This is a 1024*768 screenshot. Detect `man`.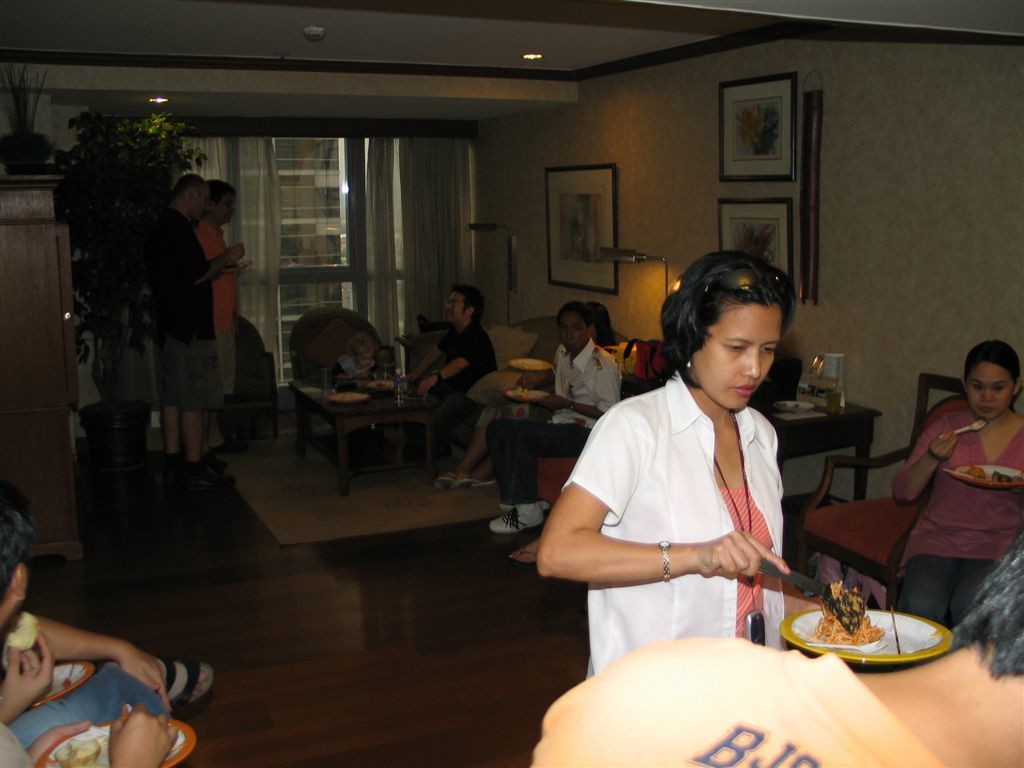
(402,287,496,460).
